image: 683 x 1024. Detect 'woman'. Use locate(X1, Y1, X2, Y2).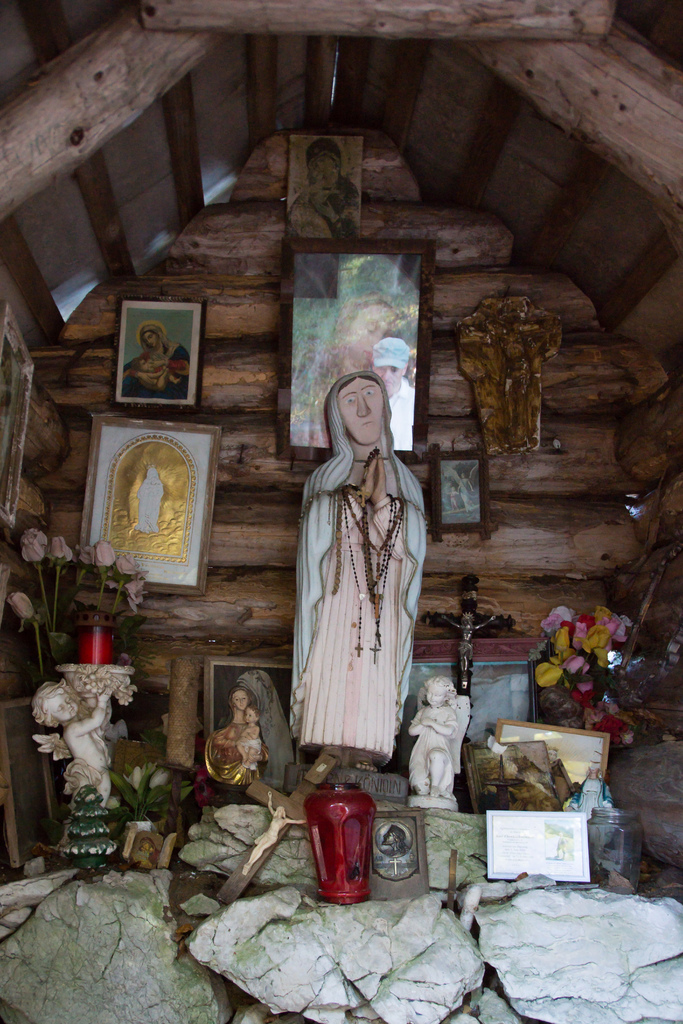
locate(284, 348, 432, 798).
